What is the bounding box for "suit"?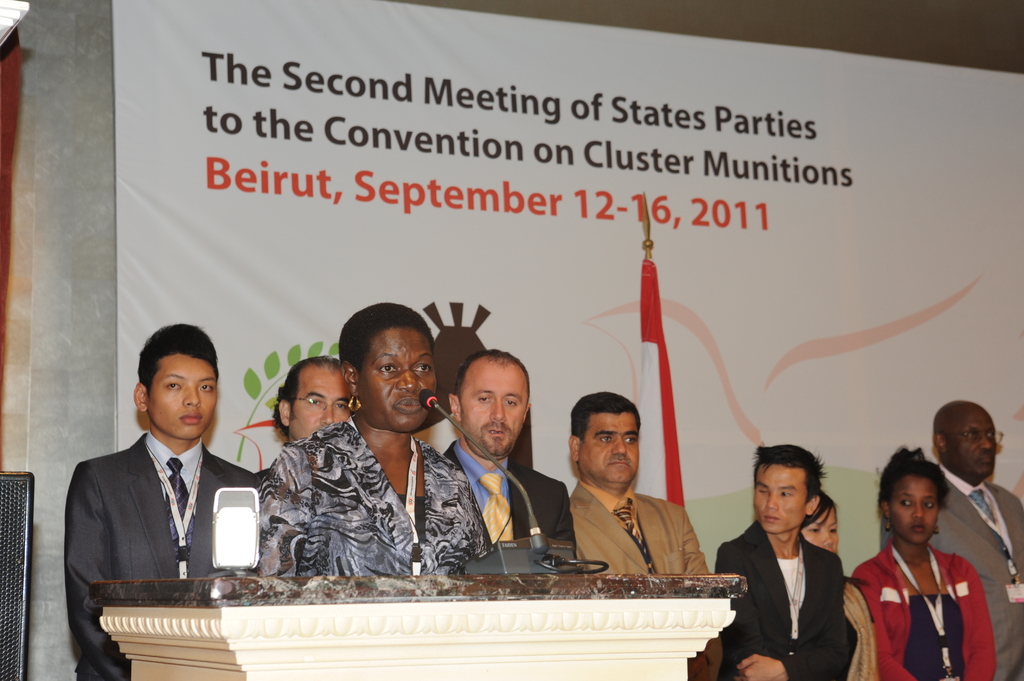
box(63, 429, 265, 680).
